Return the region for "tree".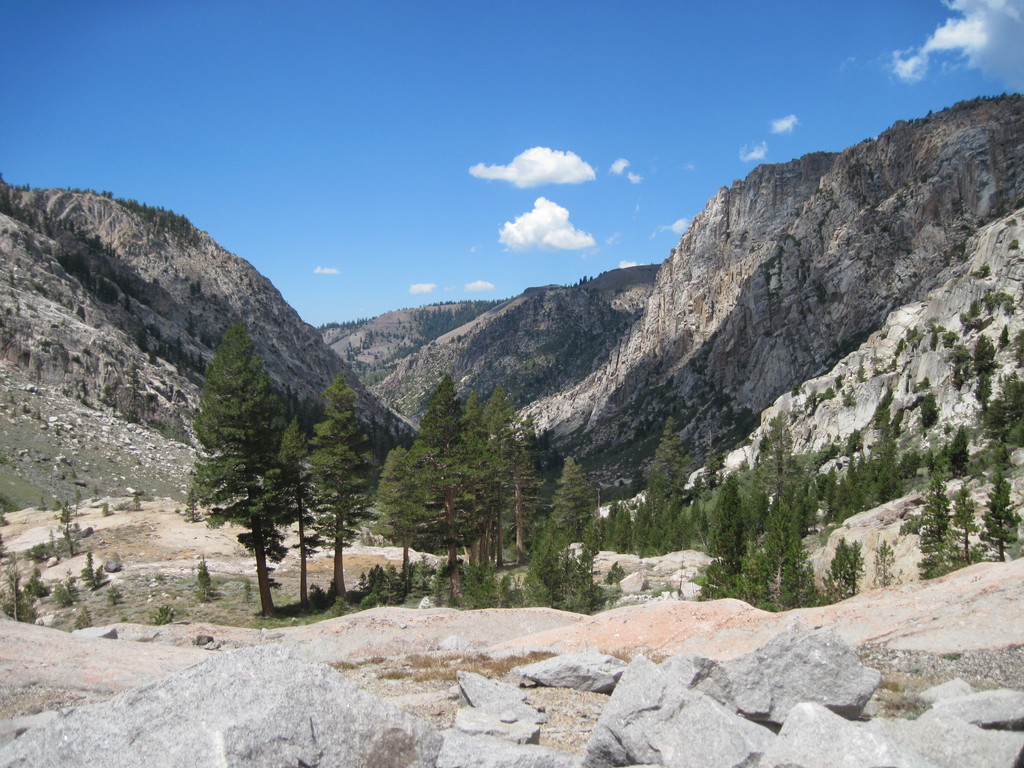
detection(998, 323, 1012, 355).
